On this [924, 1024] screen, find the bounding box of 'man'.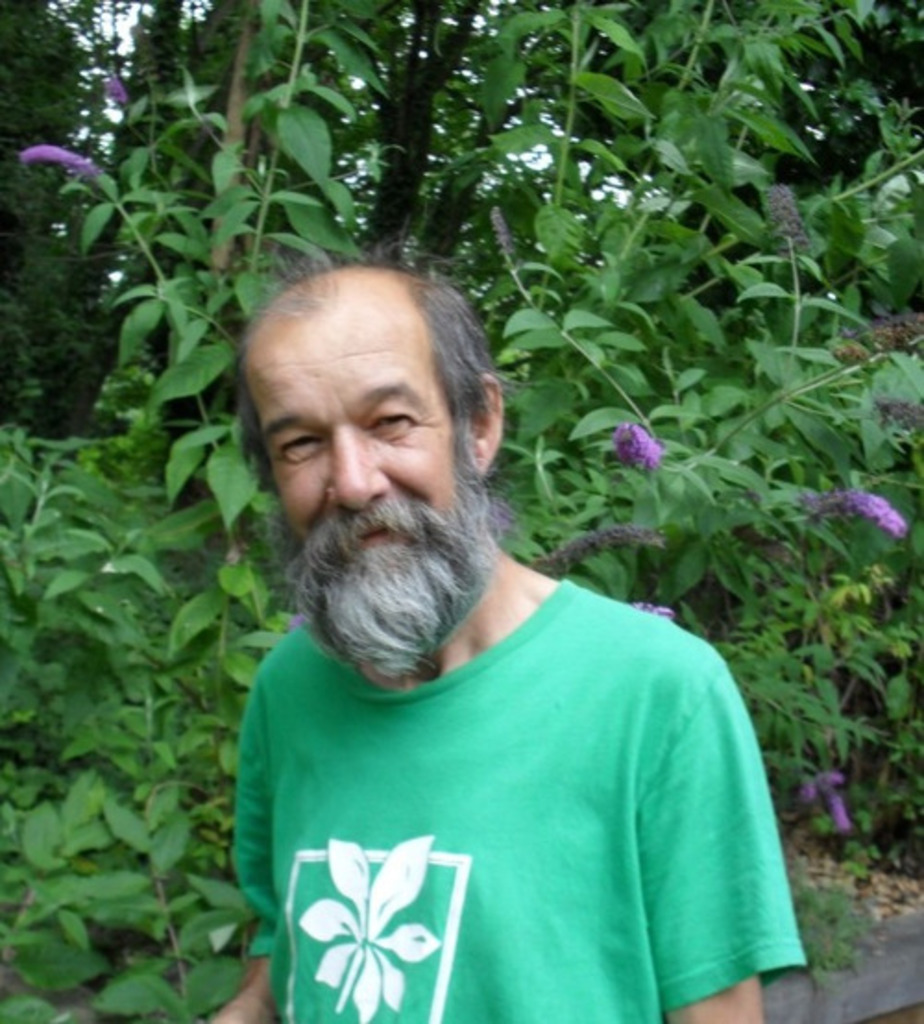
Bounding box: 194, 248, 821, 1022.
